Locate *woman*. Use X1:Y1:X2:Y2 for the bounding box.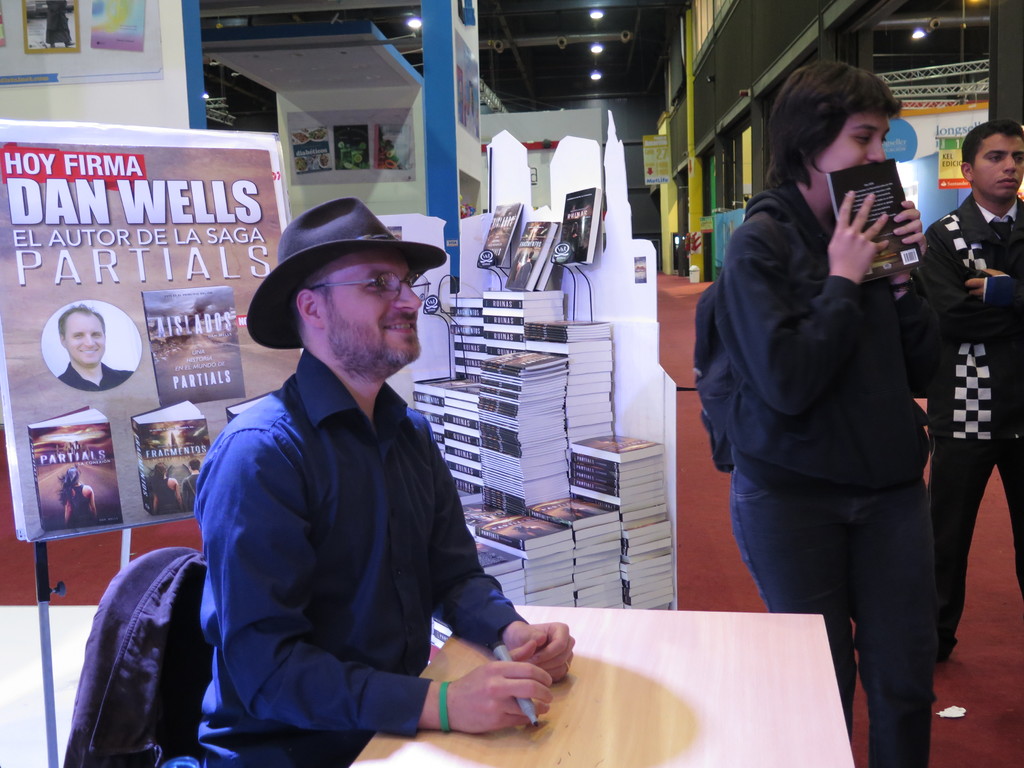
59:468:99:529.
